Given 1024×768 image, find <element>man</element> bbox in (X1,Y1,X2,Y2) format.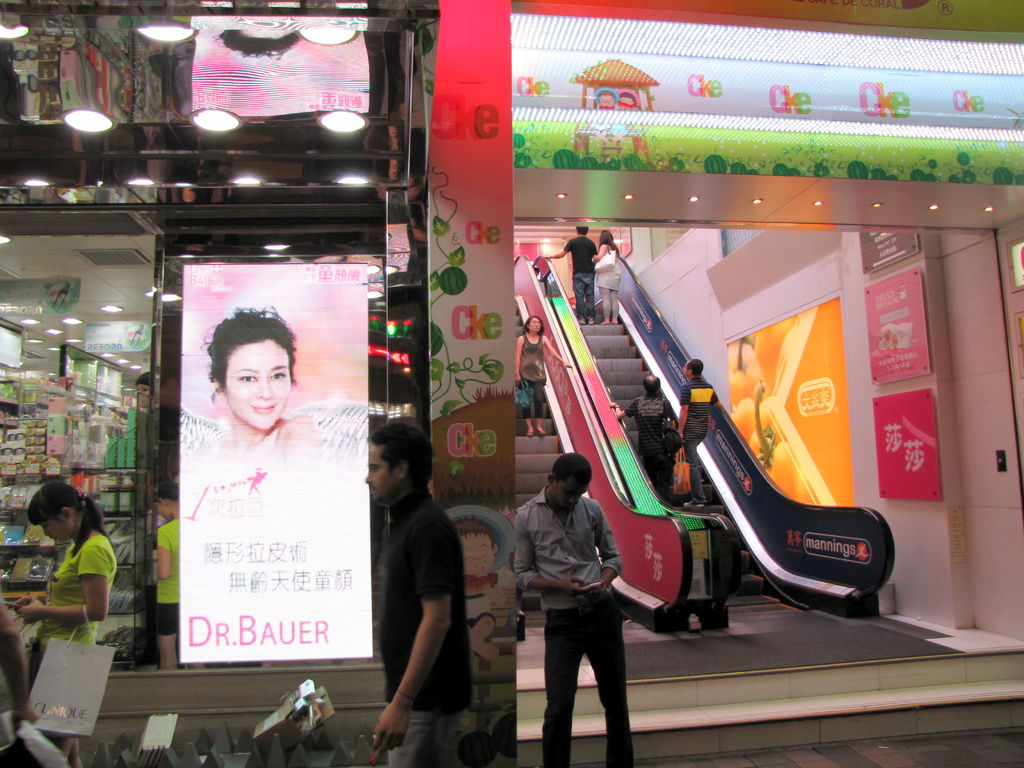
(676,358,723,508).
